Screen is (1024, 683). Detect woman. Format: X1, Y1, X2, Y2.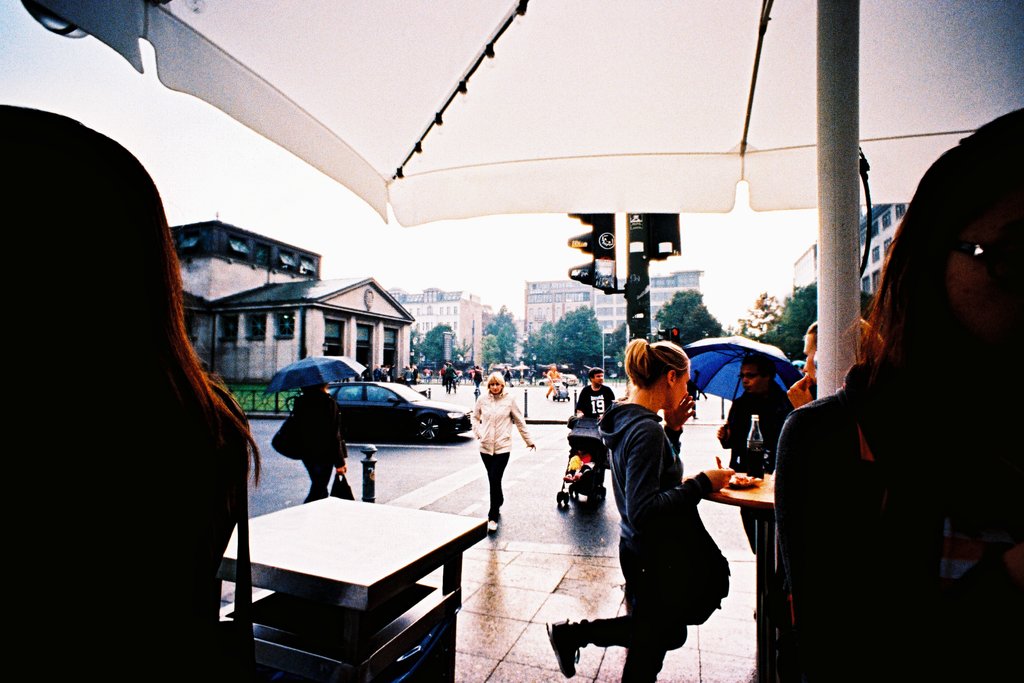
543, 338, 737, 682.
